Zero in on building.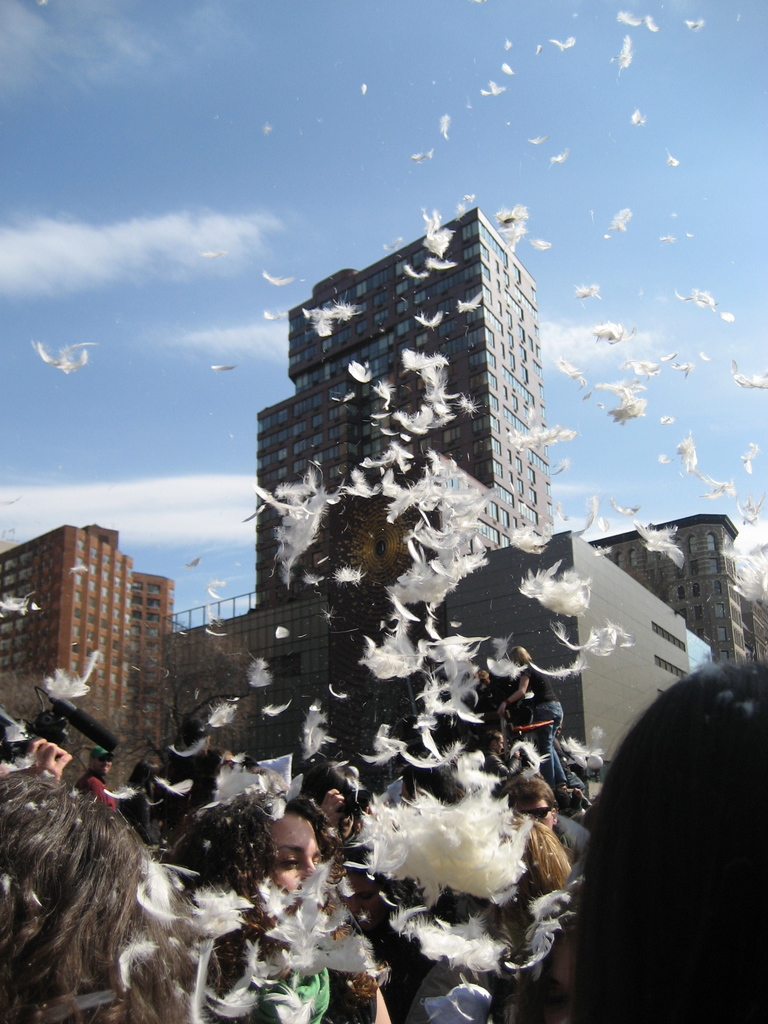
Zeroed in: <bbox>588, 515, 767, 662</bbox>.
